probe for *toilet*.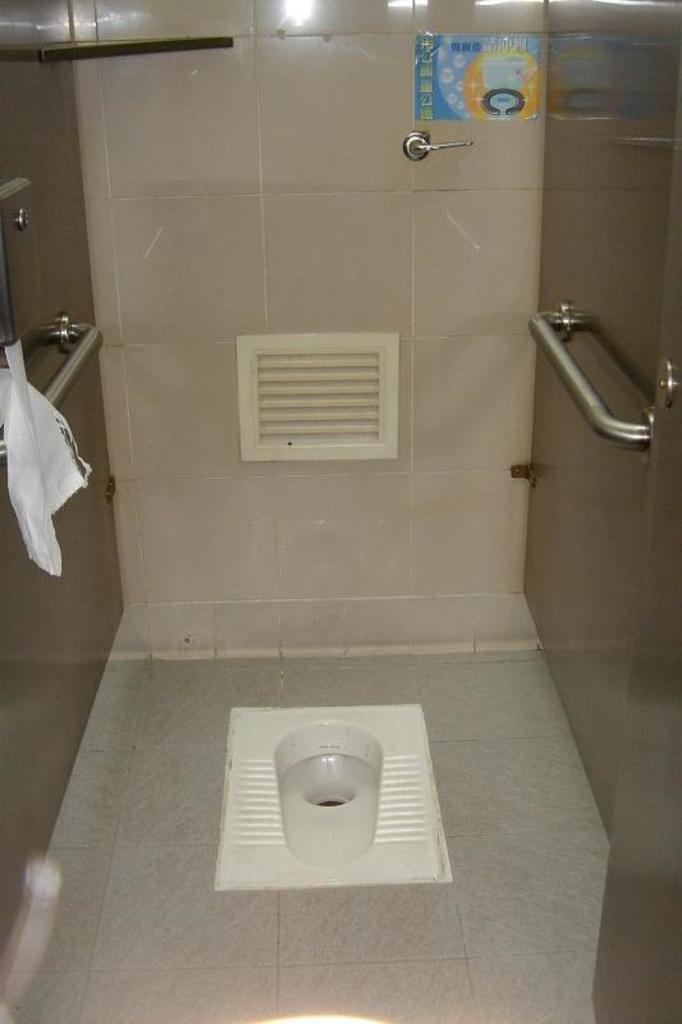
Probe result: locate(207, 689, 468, 900).
